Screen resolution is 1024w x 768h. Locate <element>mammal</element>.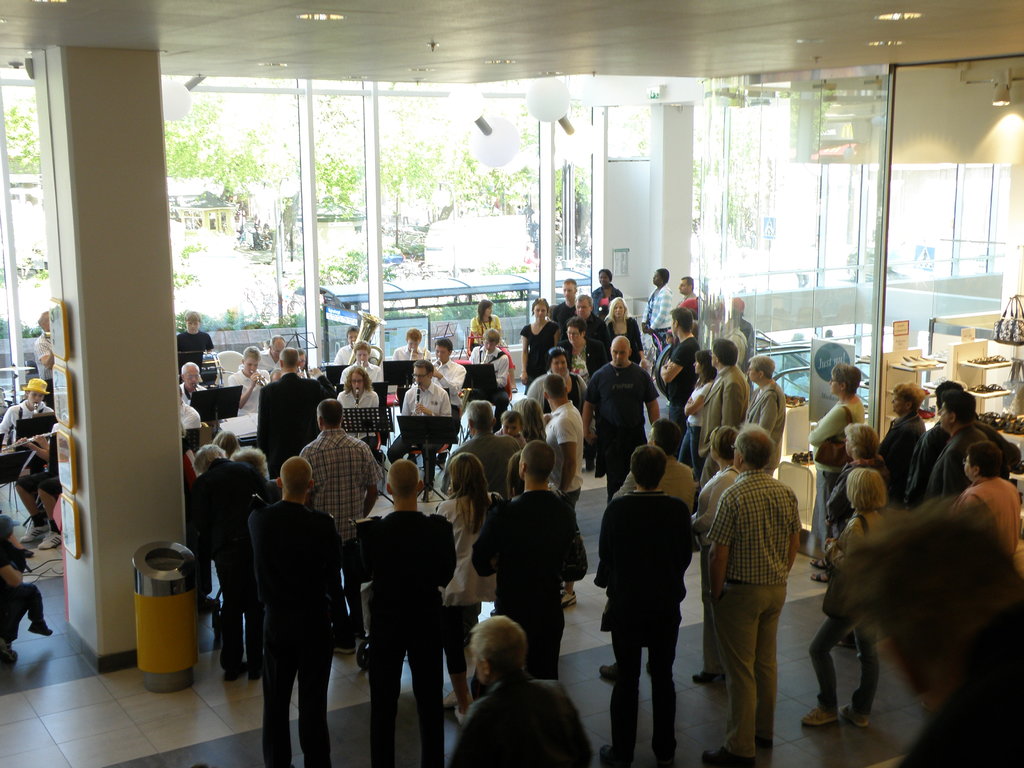
locate(595, 266, 623, 306).
